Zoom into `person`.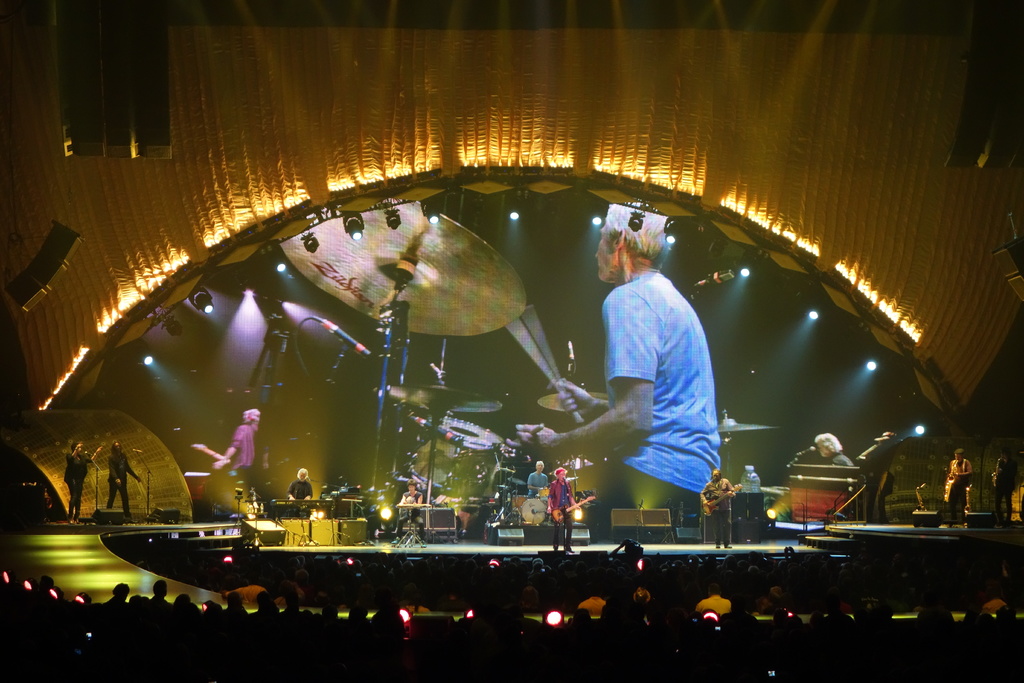
Zoom target: <region>945, 447, 977, 527</region>.
